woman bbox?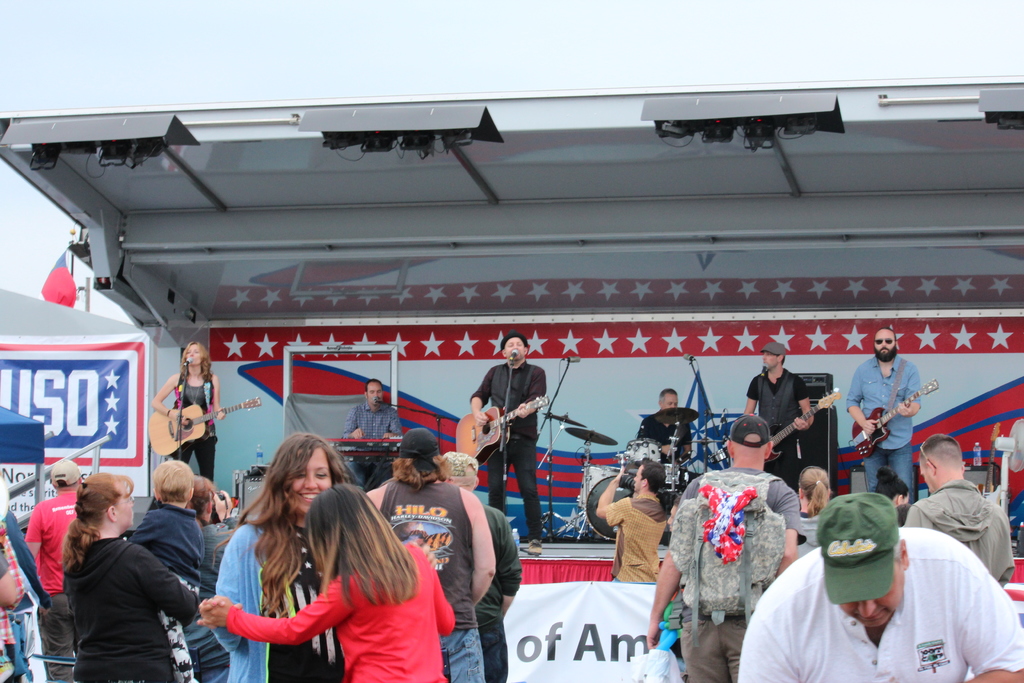
detection(199, 482, 454, 682)
